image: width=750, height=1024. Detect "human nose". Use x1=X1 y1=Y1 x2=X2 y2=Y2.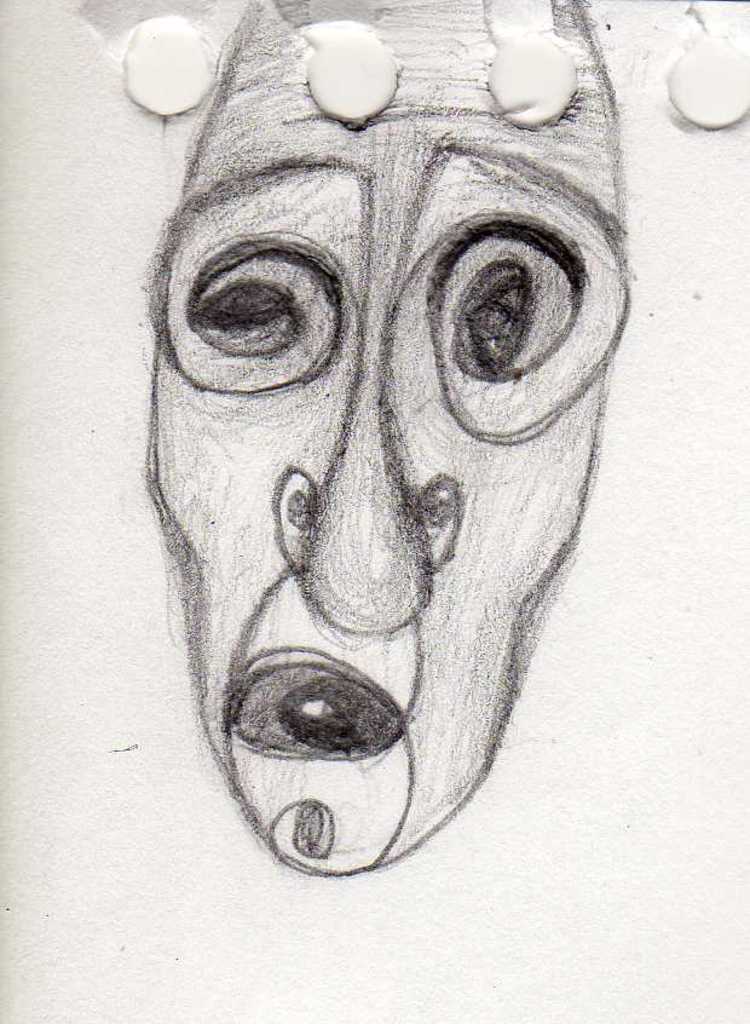
x1=295 y1=335 x2=431 y2=635.
